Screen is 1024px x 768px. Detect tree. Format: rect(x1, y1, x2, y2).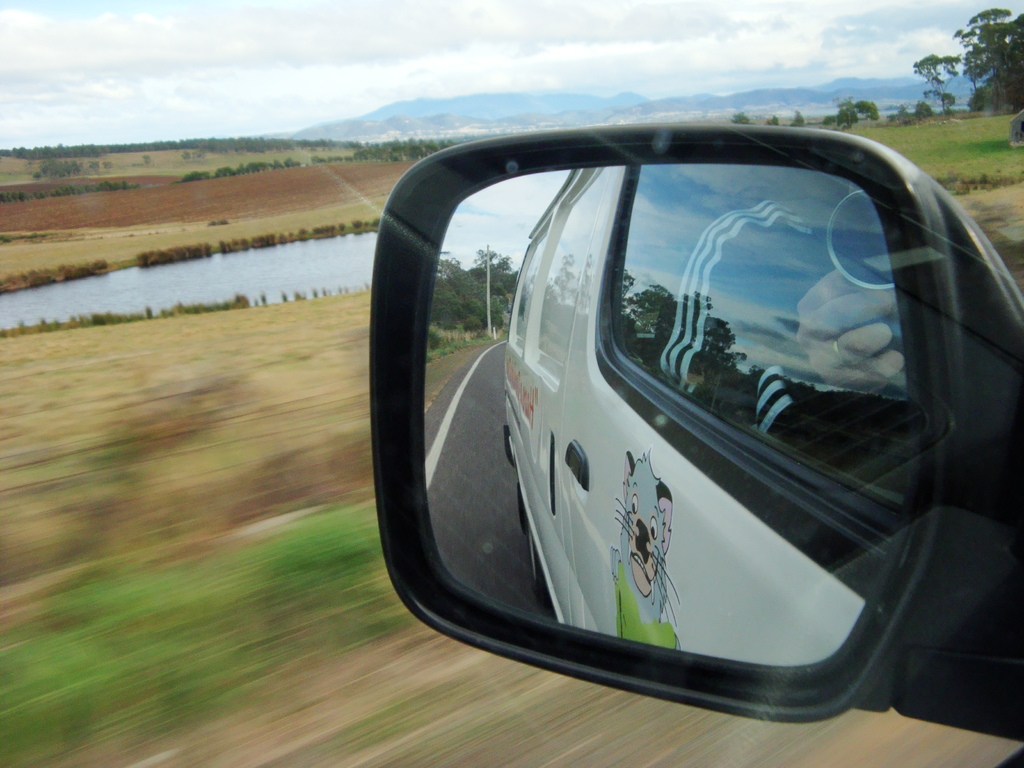
rect(886, 104, 911, 118).
